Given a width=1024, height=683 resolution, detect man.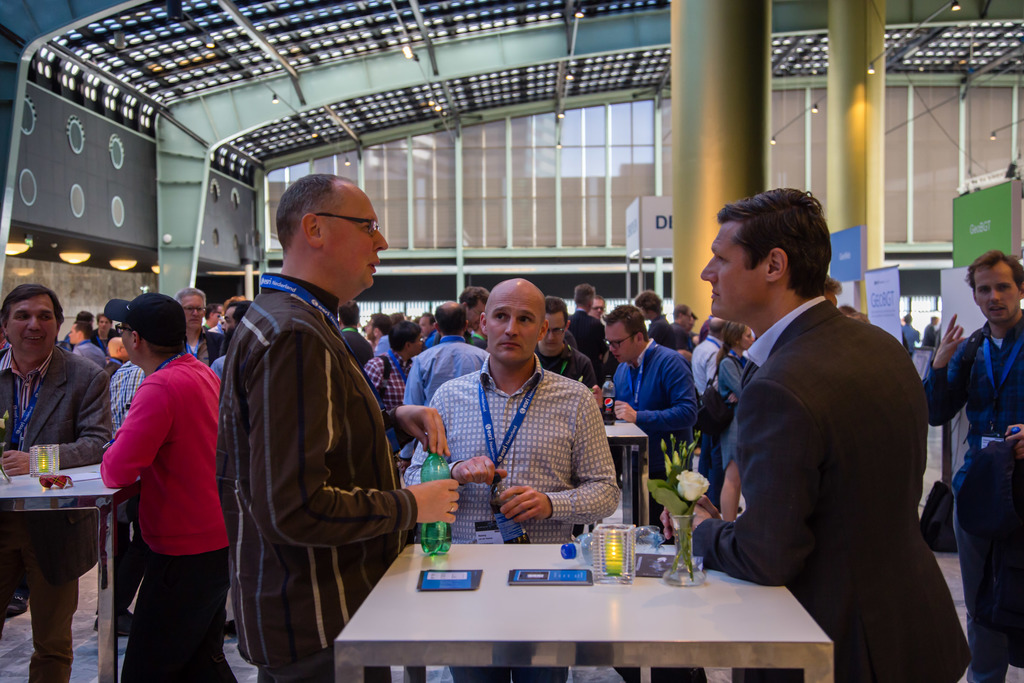
l=678, t=156, r=962, b=682.
